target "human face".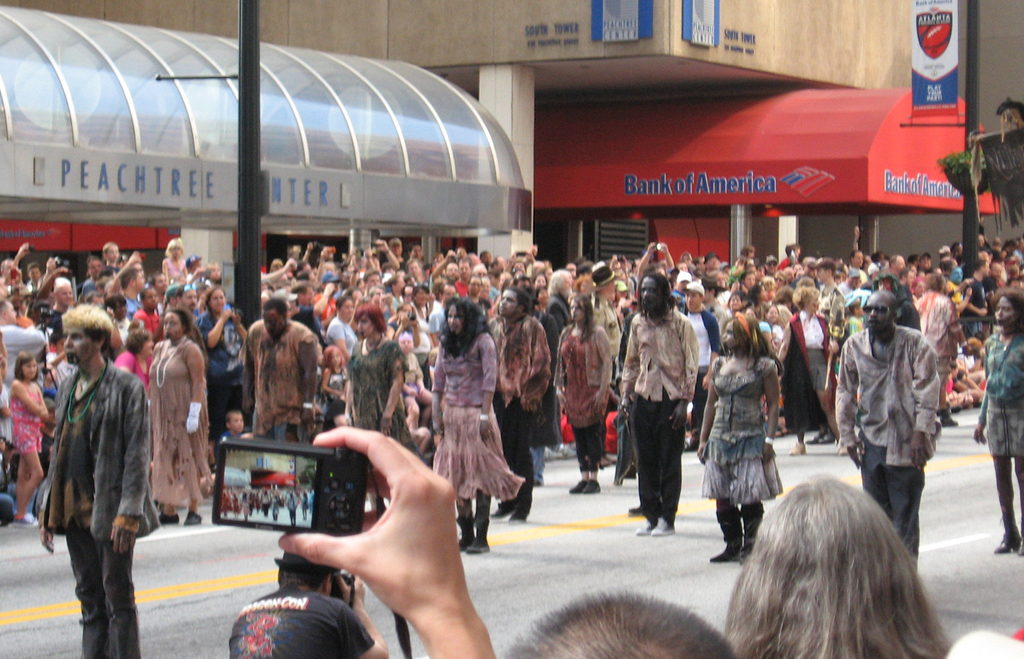
Target region: <bbox>767, 260, 772, 272</bbox>.
